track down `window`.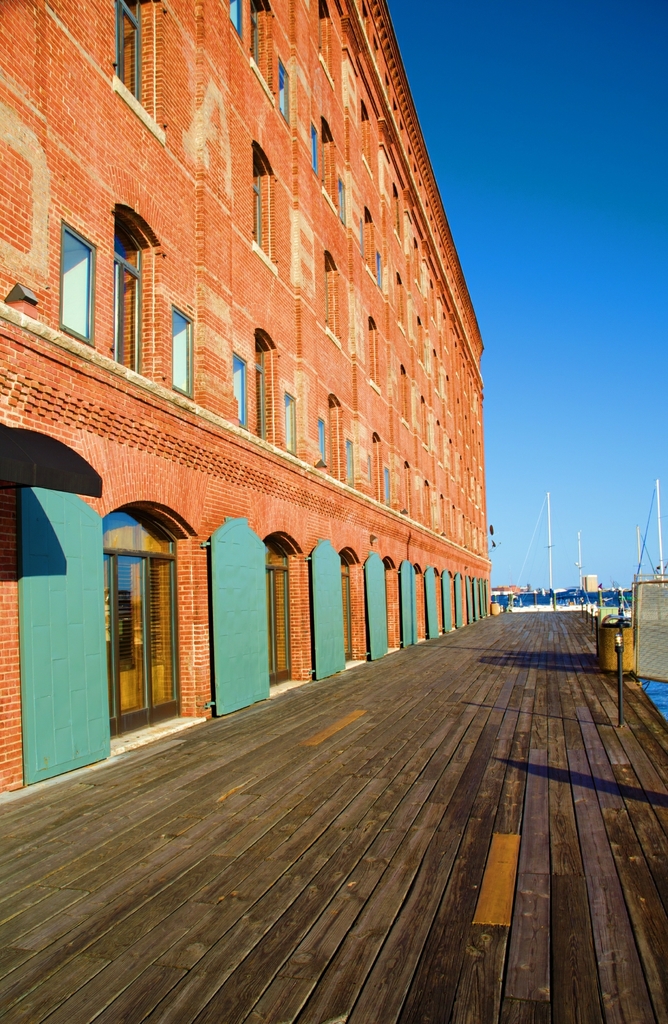
Tracked to region(333, 175, 351, 228).
